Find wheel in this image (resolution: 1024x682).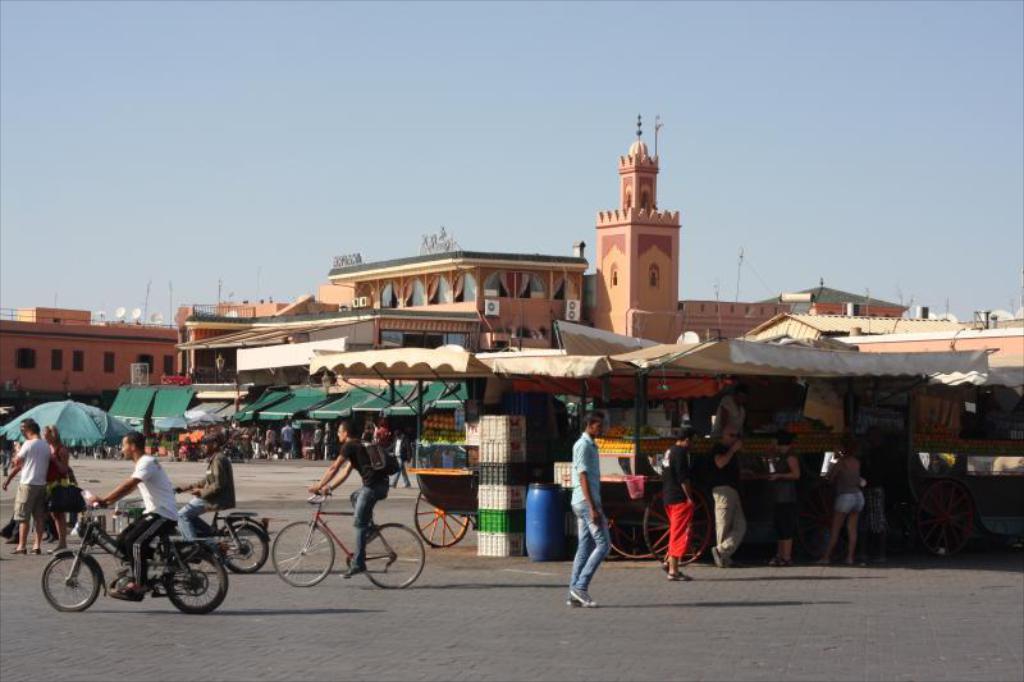
Rect(212, 519, 273, 575).
